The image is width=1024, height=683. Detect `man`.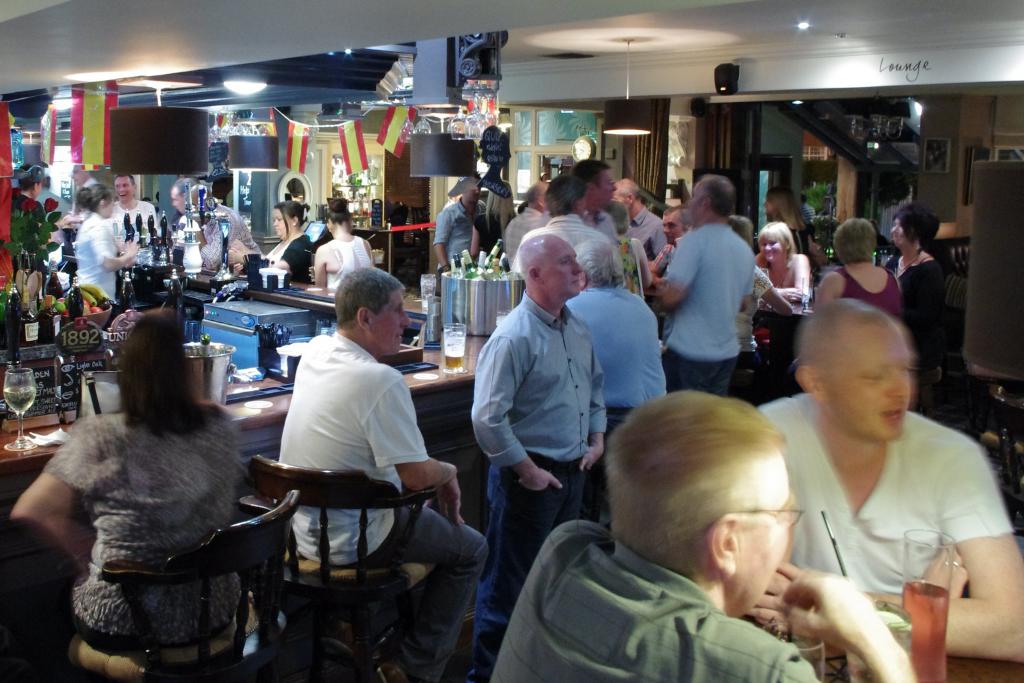
Detection: box(757, 299, 1023, 663).
